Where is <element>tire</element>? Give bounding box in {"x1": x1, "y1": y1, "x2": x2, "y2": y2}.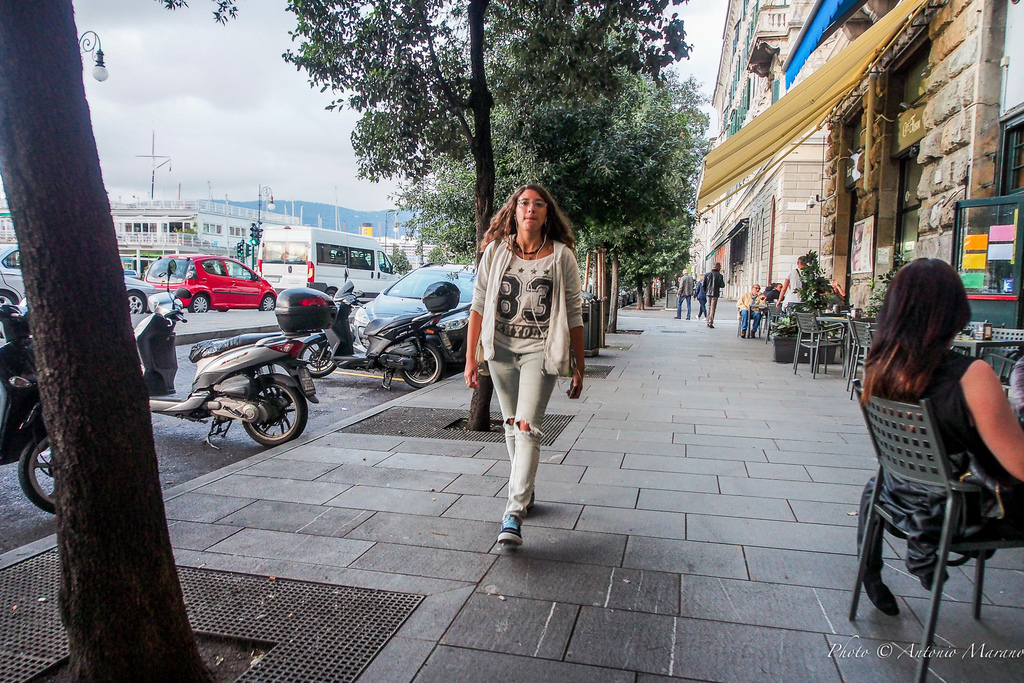
{"x1": 0, "y1": 287, "x2": 22, "y2": 312}.
